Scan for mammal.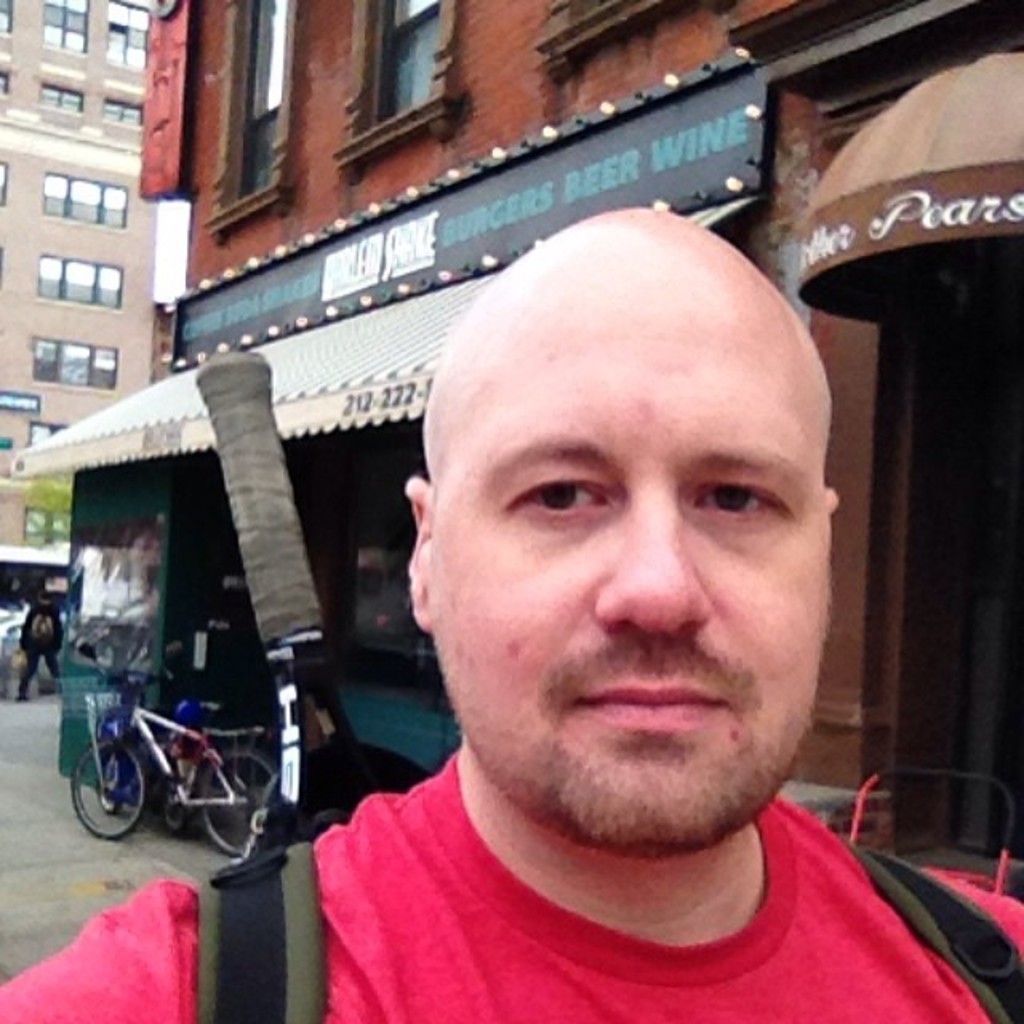
Scan result: bbox=(18, 587, 70, 706).
